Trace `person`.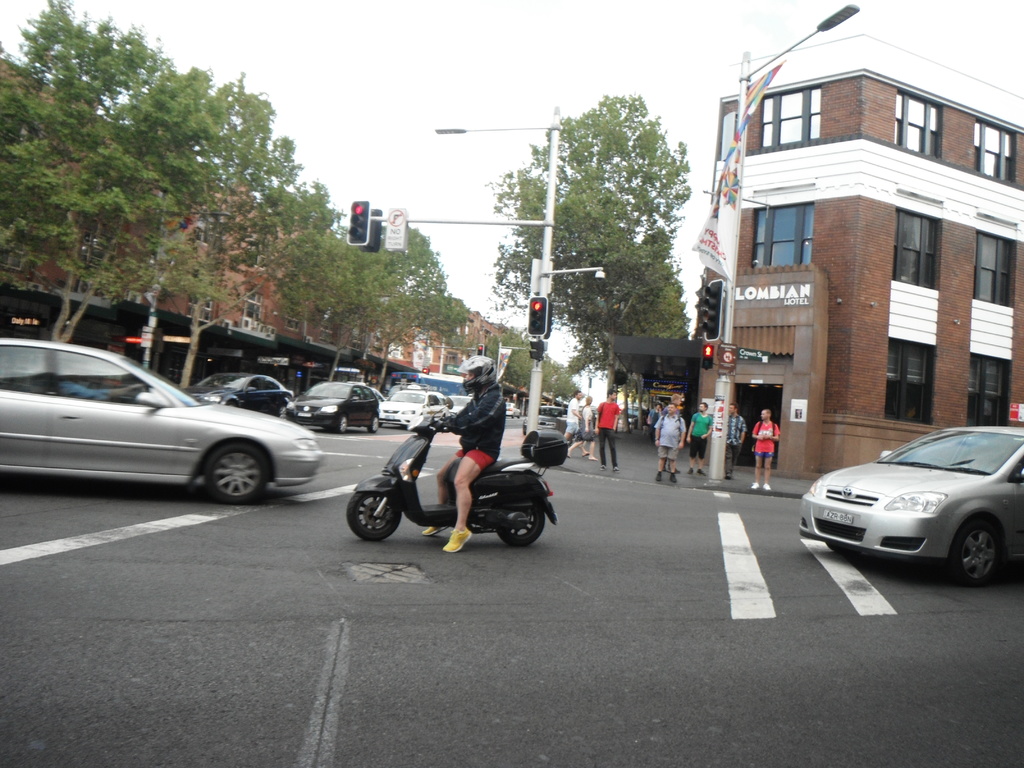
Traced to detection(426, 365, 508, 501).
